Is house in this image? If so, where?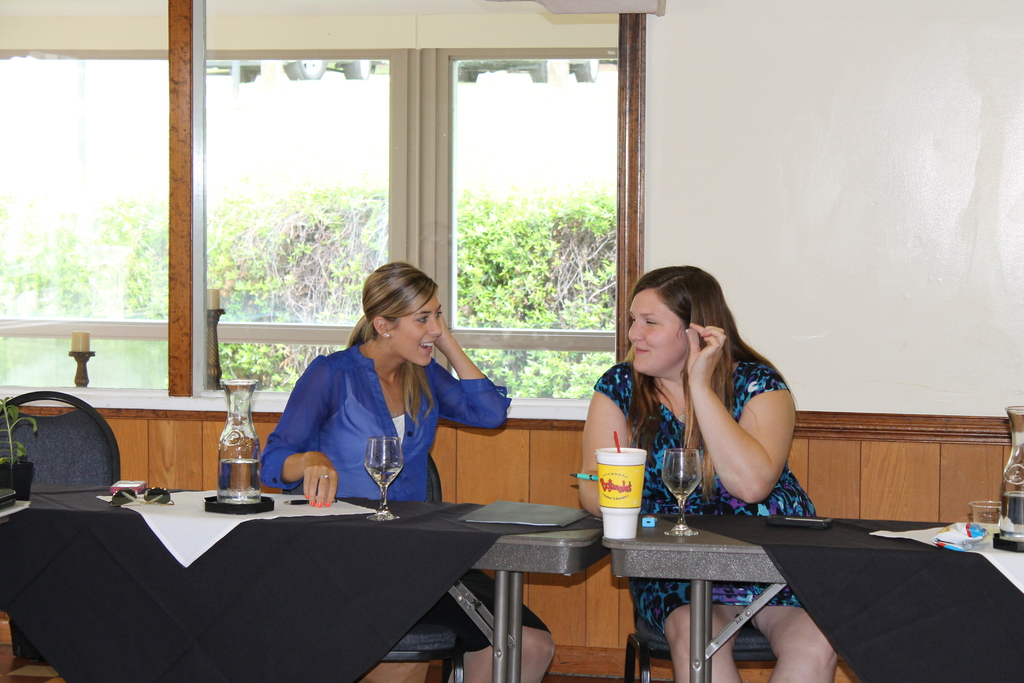
Yes, at l=0, t=0, r=1023, b=682.
